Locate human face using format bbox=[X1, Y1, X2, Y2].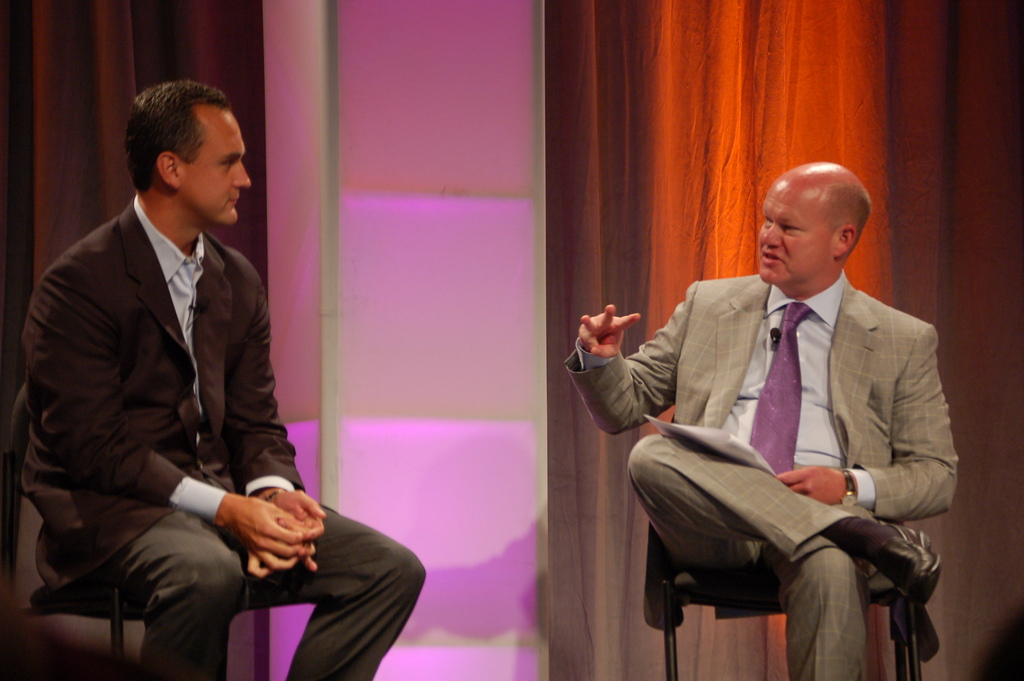
bbox=[178, 104, 252, 224].
